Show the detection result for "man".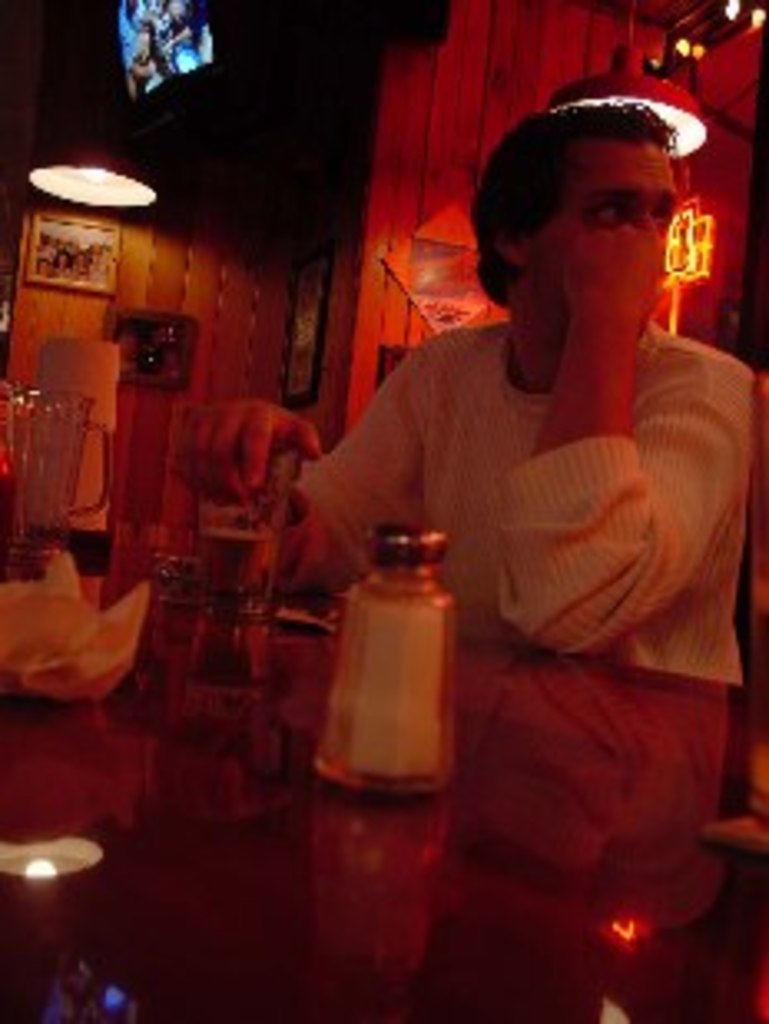
region(179, 99, 746, 679).
